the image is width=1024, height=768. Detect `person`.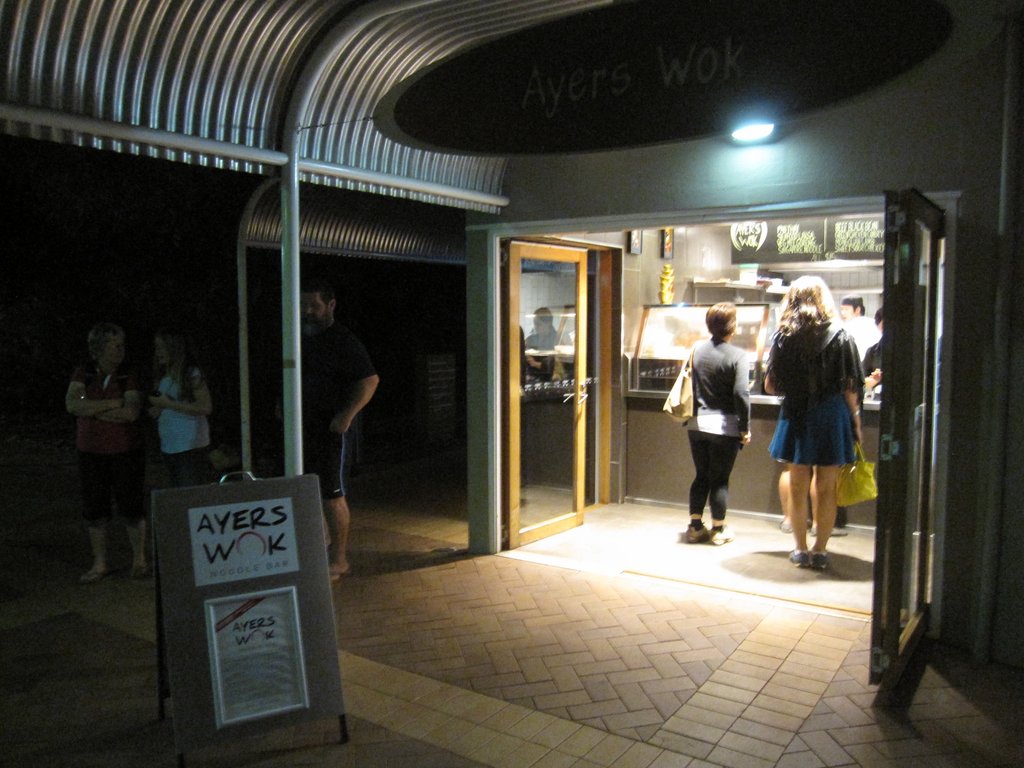
Detection: (x1=59, y1=314, x2=144, y2=596).
